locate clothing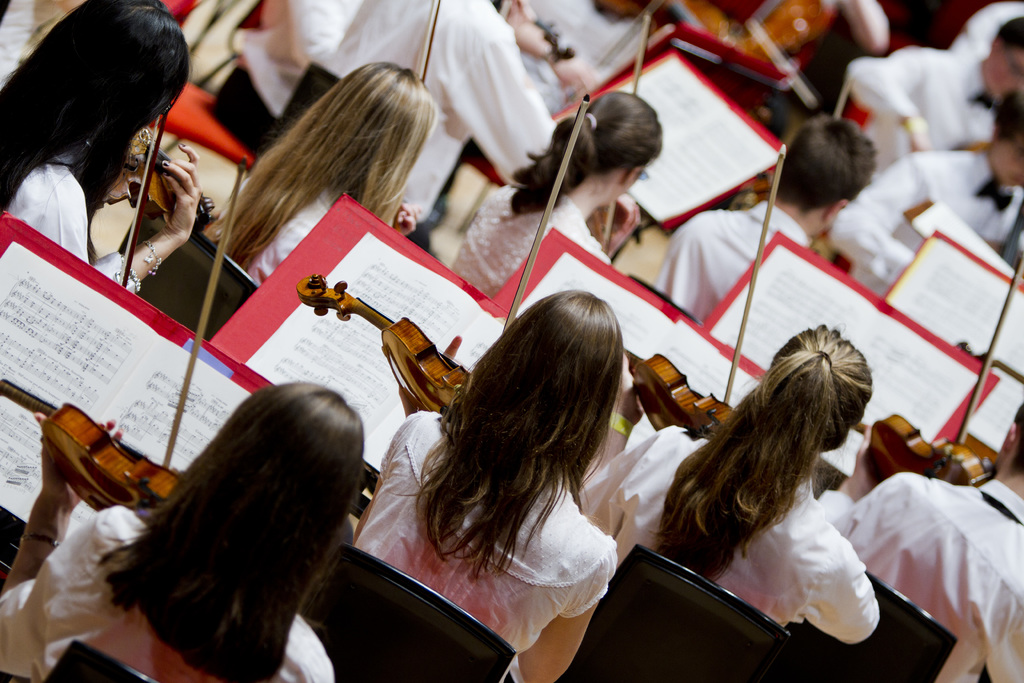
(0,500,330,682)
